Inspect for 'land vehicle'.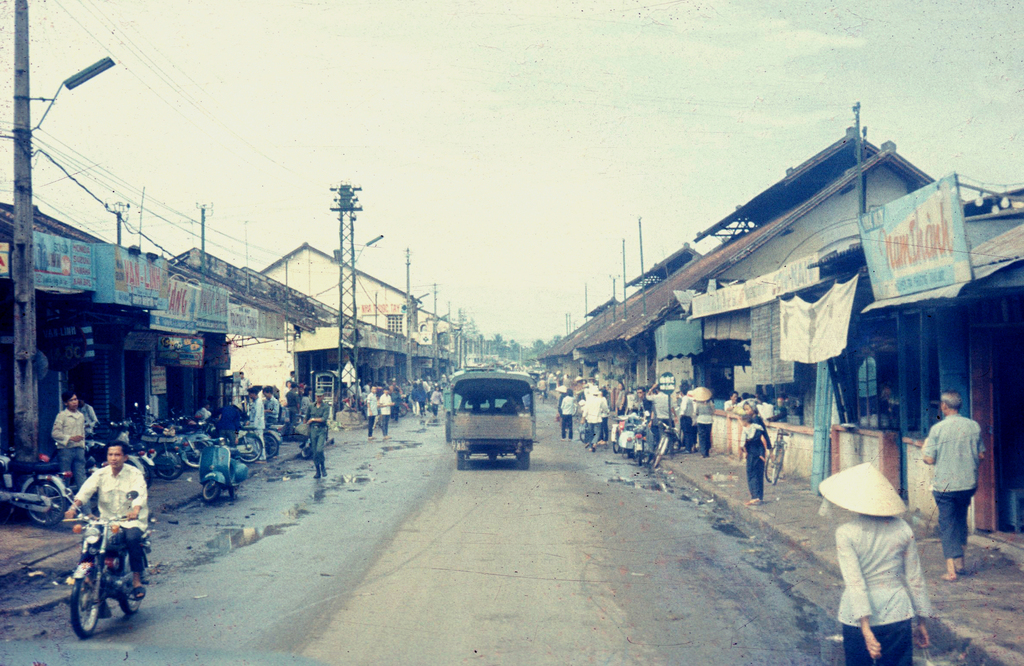
Inspection: bbox=[0, 453, 70, 523].
